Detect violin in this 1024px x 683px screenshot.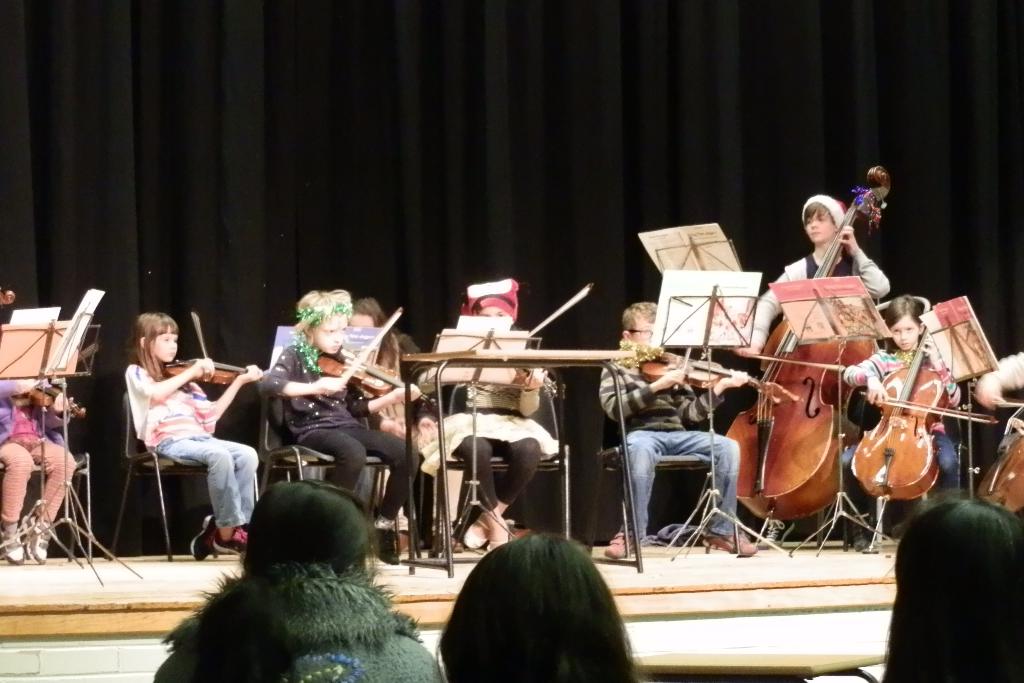
Detection: [x1=312, y1=308, x2=428, y2=399].
